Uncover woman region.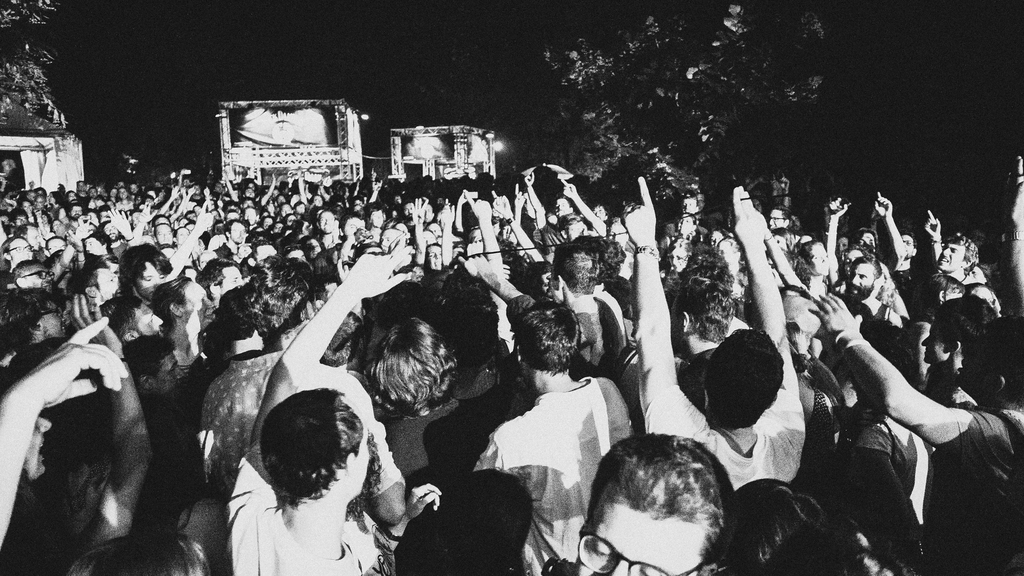
Uncovered: <bbox>718, 238, 753, 304</bbox>.
